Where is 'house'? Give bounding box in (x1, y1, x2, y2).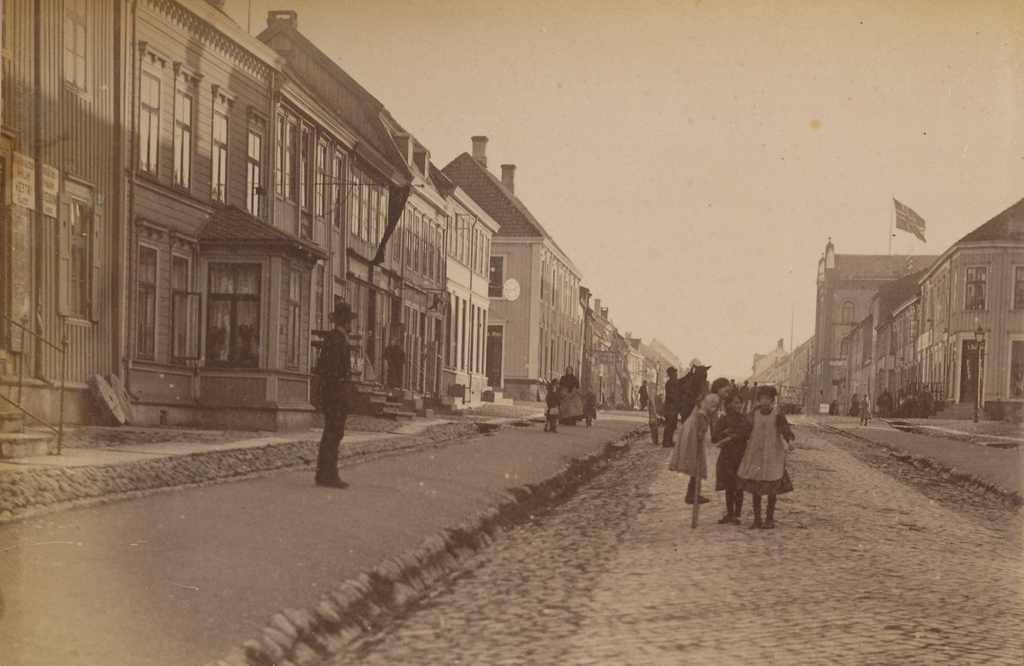
(810, 241, 941, 417).
